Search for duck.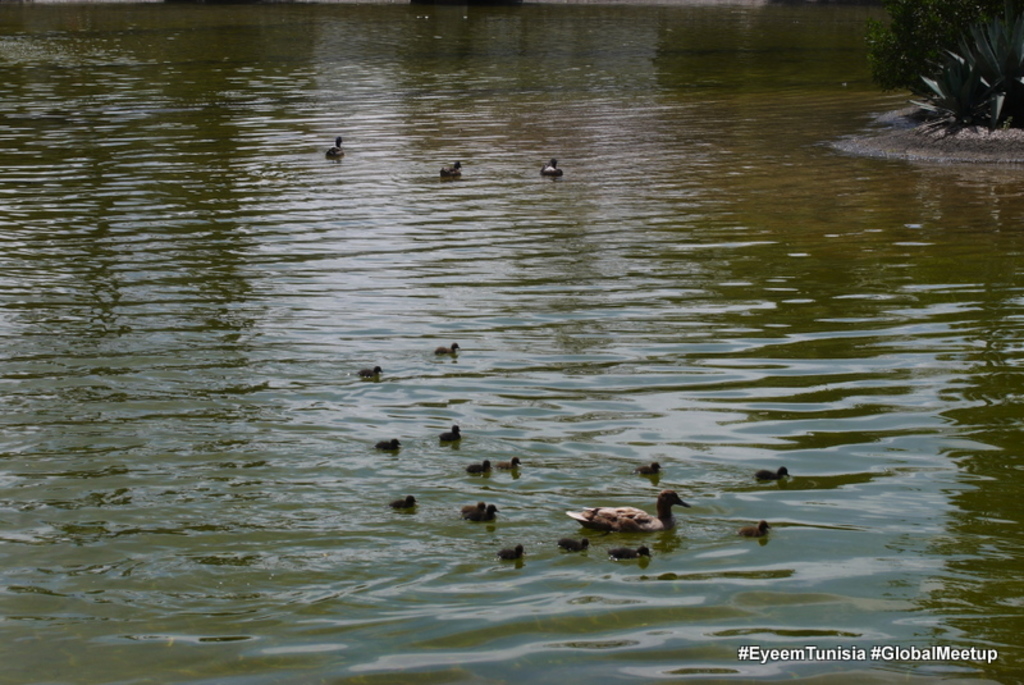
Found at rect(372, 438, 410, 453).
